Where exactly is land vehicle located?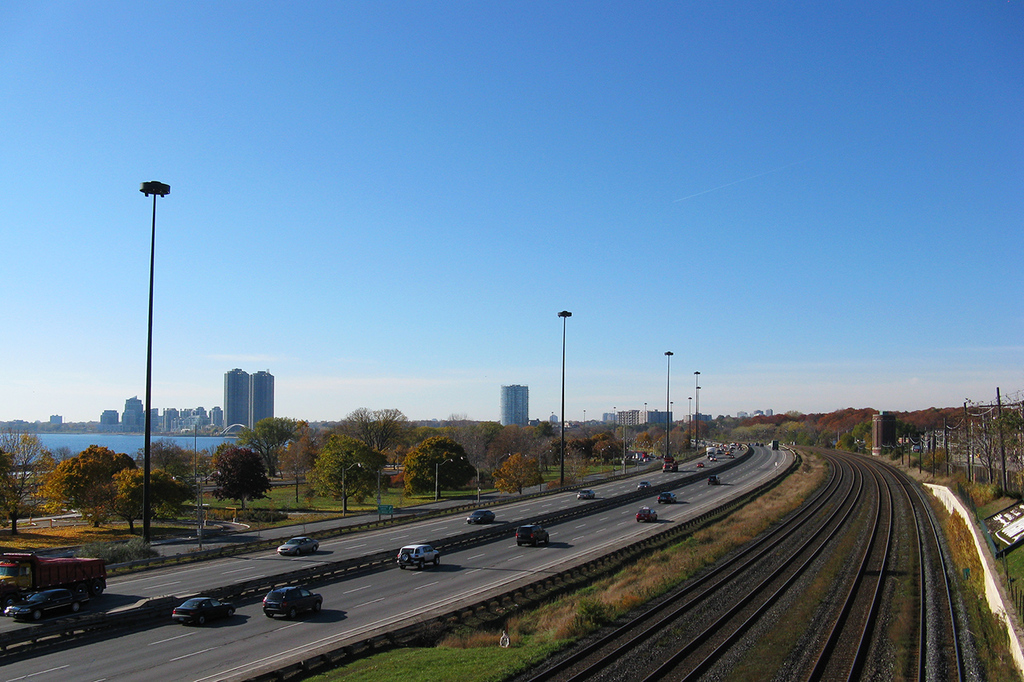
Its bounding box is region(701, 465, 703, 466).
